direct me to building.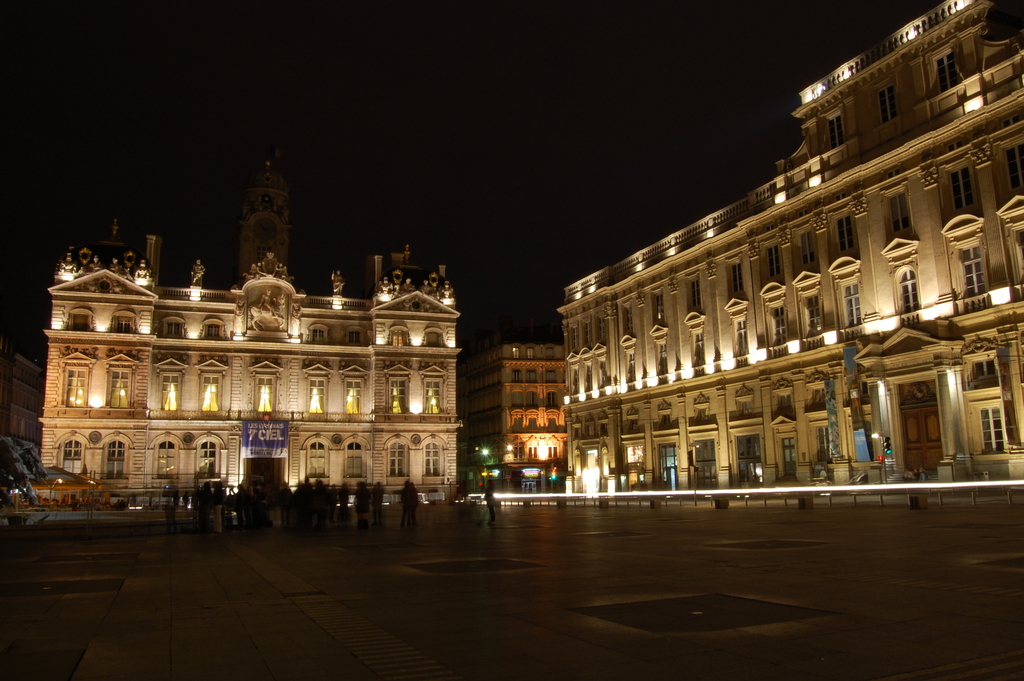
Direction: <region>553, 0, 1023, 502</region>.
